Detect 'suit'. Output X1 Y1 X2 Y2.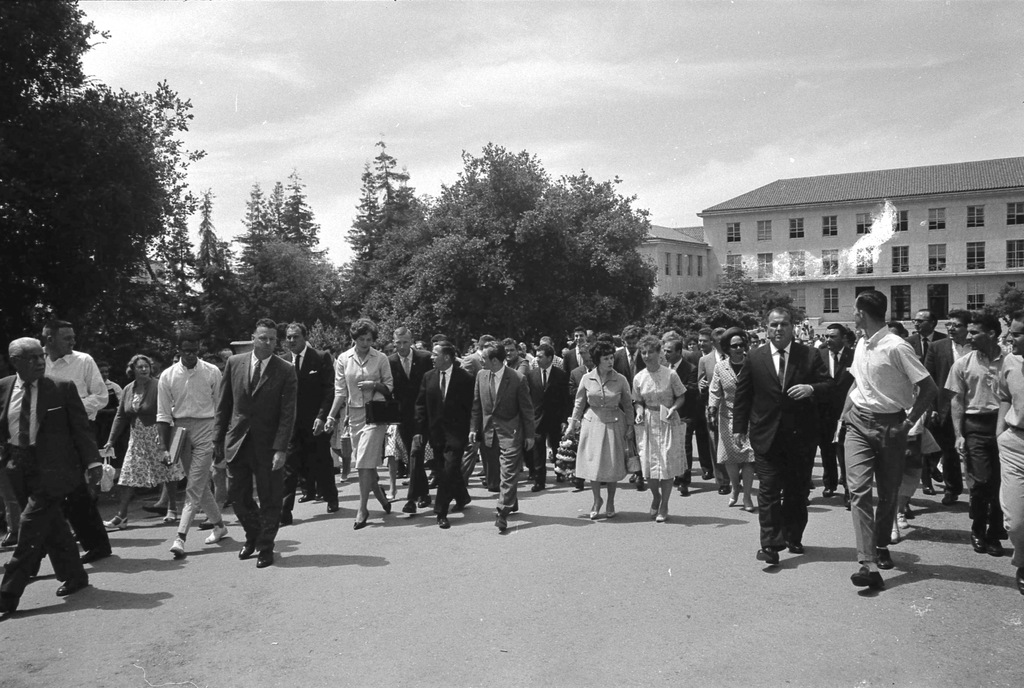
217 325 304 563.
